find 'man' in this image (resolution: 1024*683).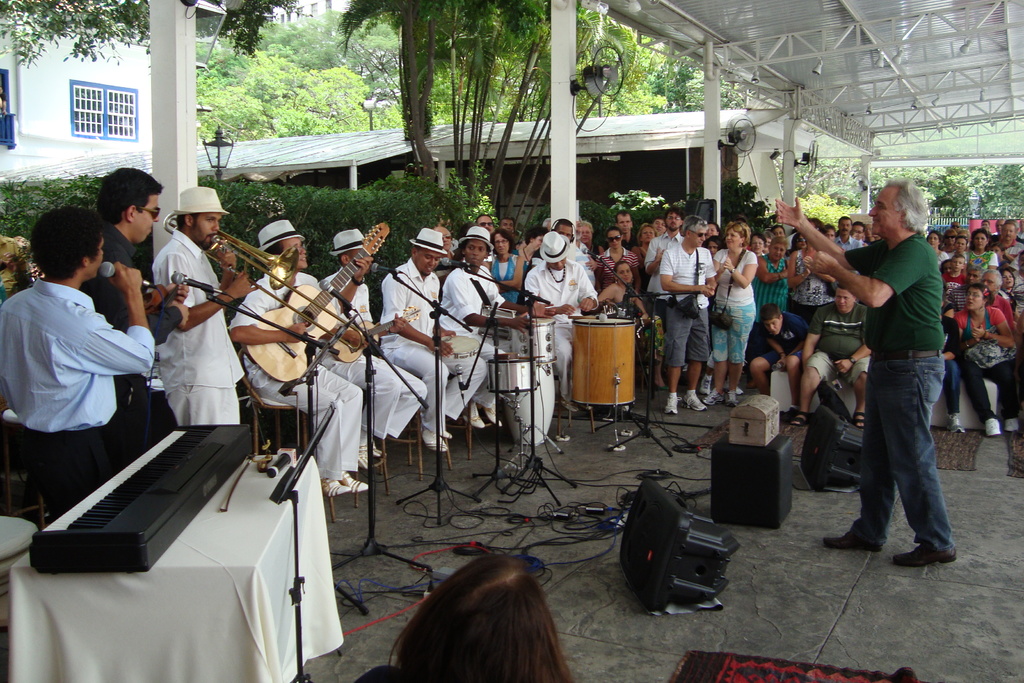
313 229 434 461.
